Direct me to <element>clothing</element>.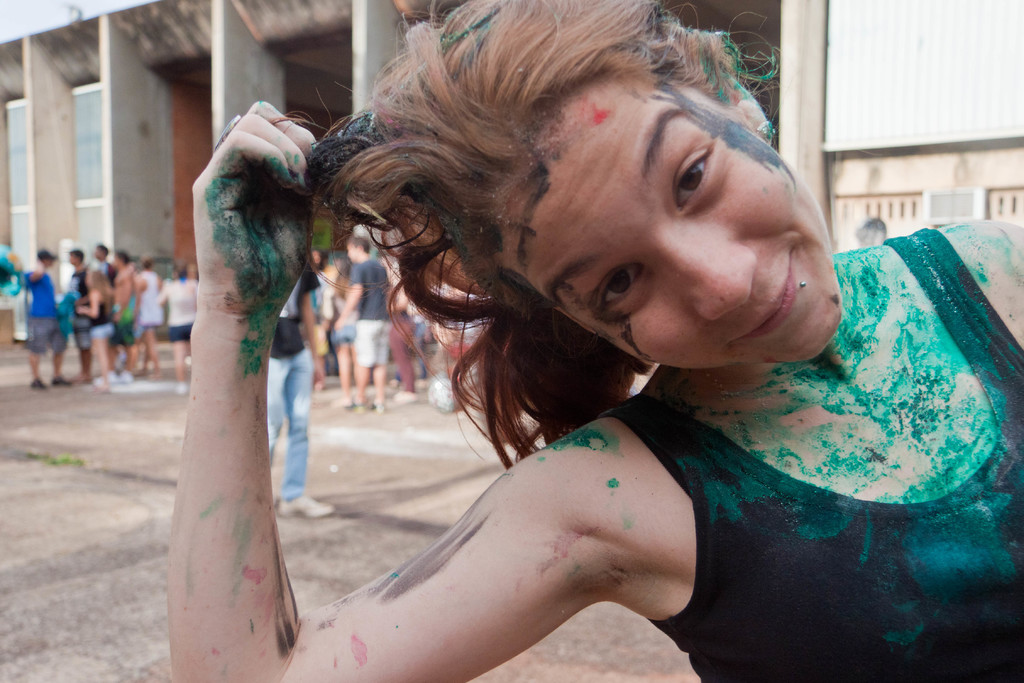
Direction: 163:281:199:341.
